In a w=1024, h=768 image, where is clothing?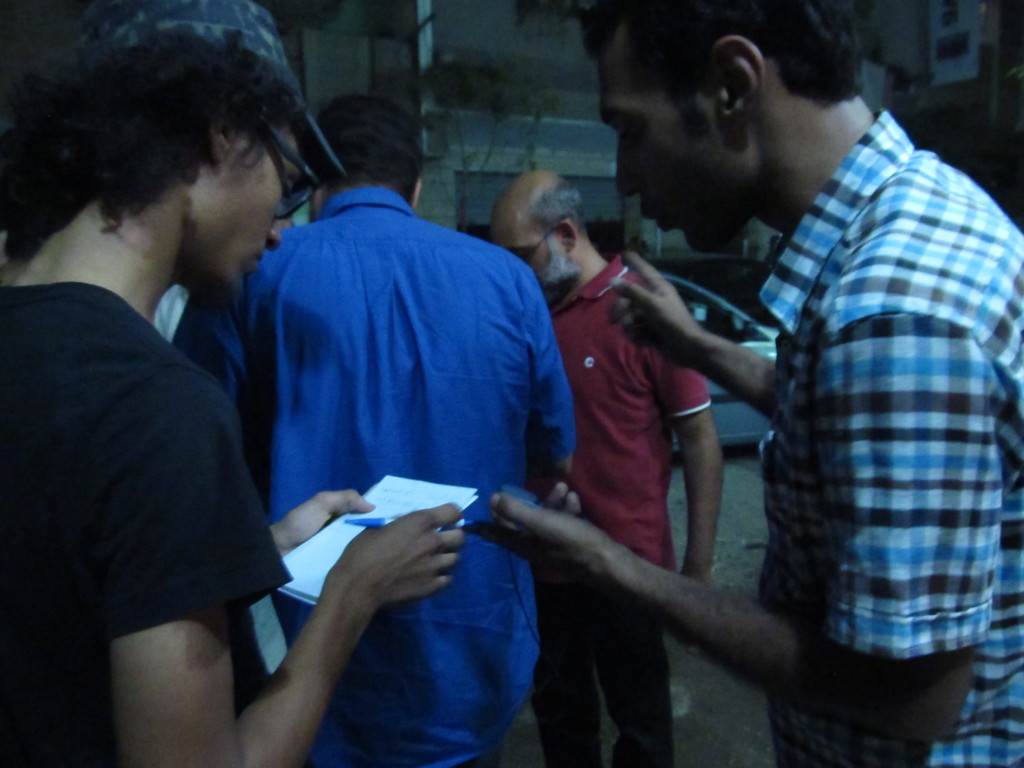
x1=757, y1=108, x2=1023, y2=765.
